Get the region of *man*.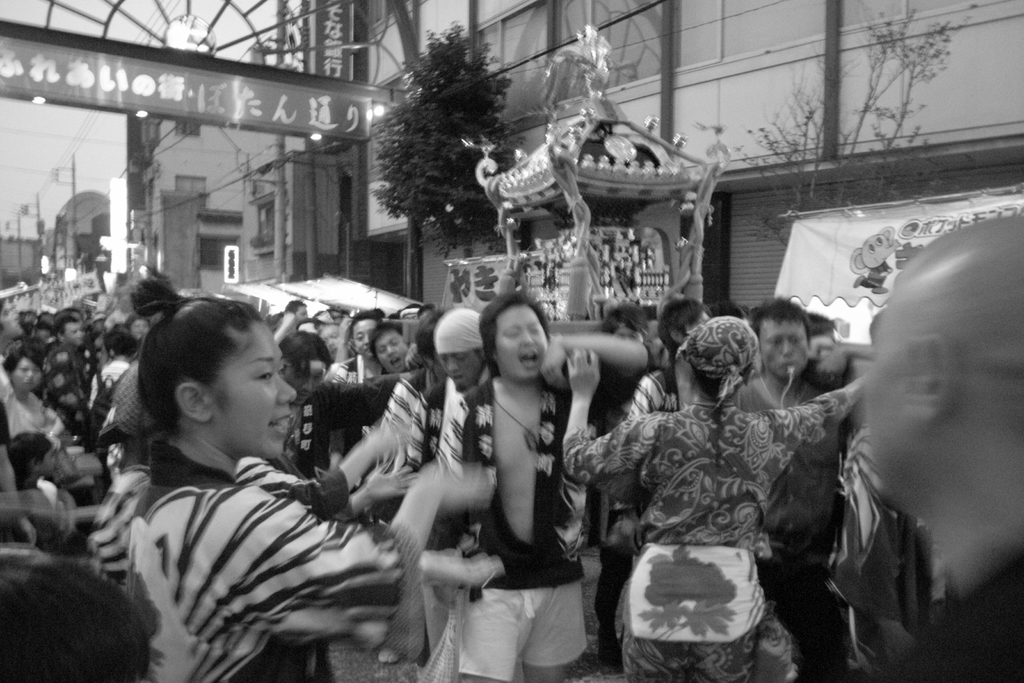
{"left": 362, "top": 316, "right": 410, "bottom": 382}.
